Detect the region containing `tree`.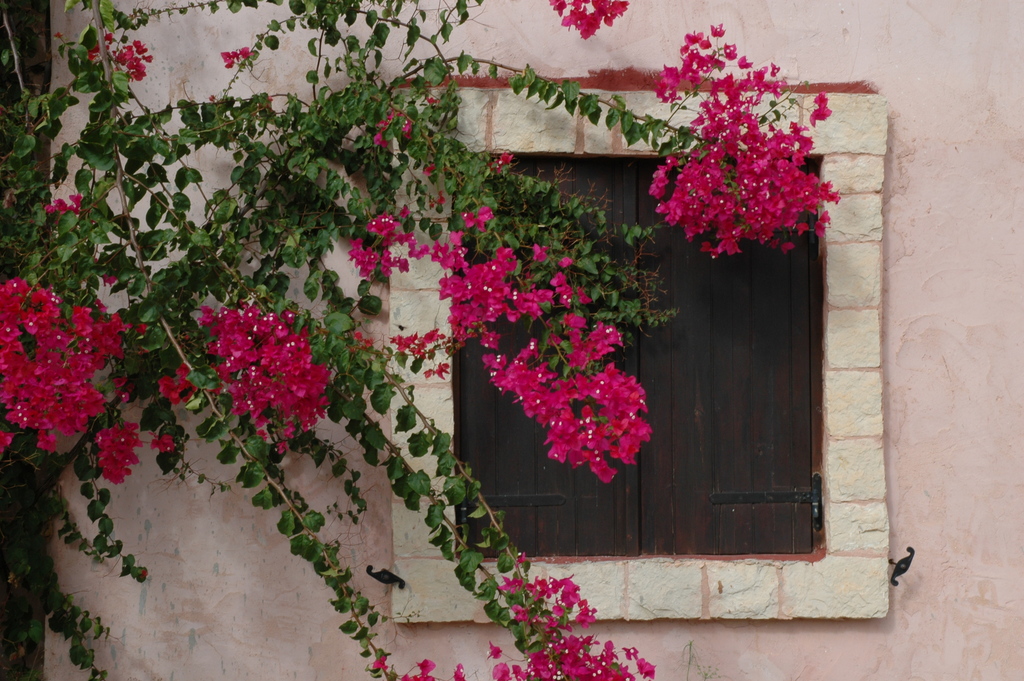
58/24/940/649.
